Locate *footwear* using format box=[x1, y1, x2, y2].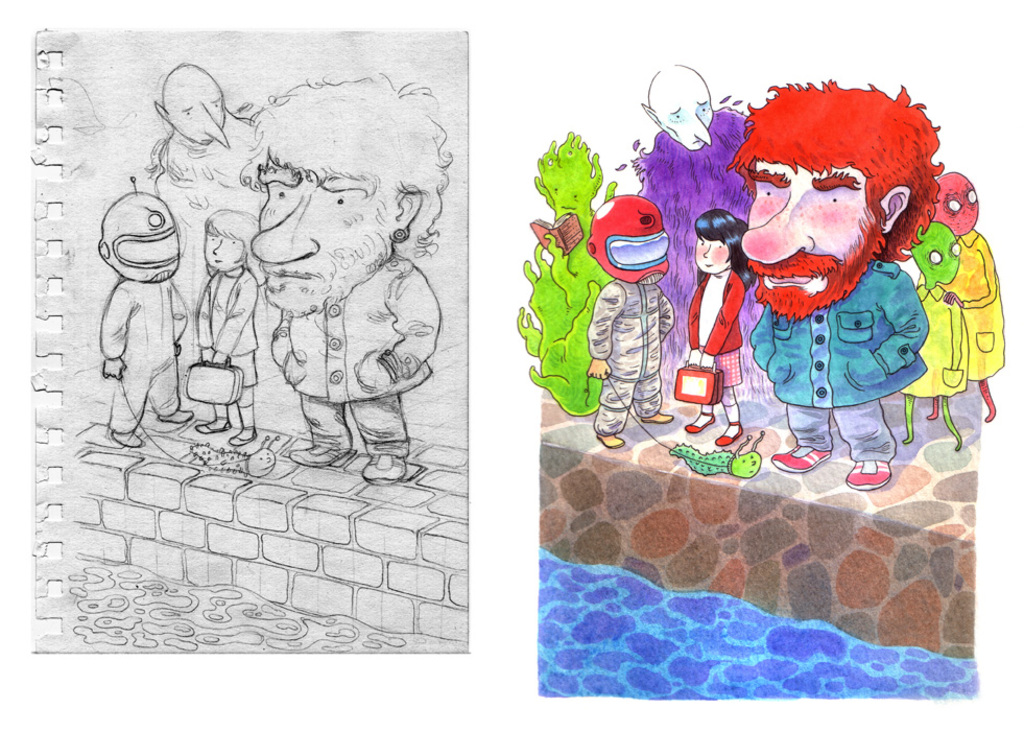
box=[362, 453, 405, 485].
